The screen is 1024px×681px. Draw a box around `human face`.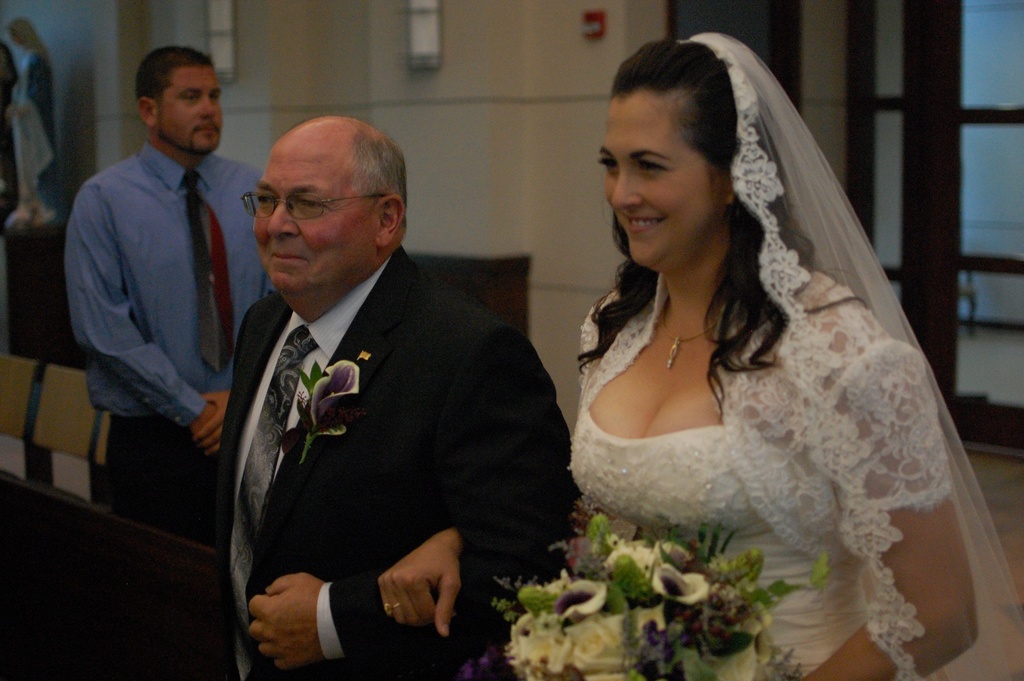
x1=602, y1=90, x2=717, y2=268.
